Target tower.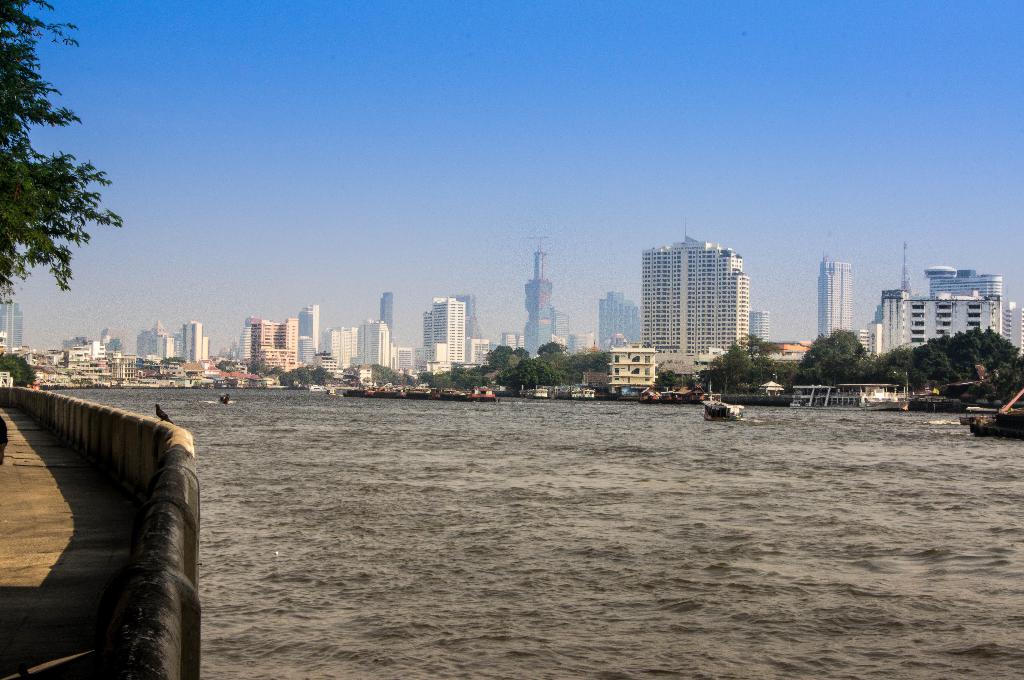
Target region: bbox(525, 236, 550, 354).
